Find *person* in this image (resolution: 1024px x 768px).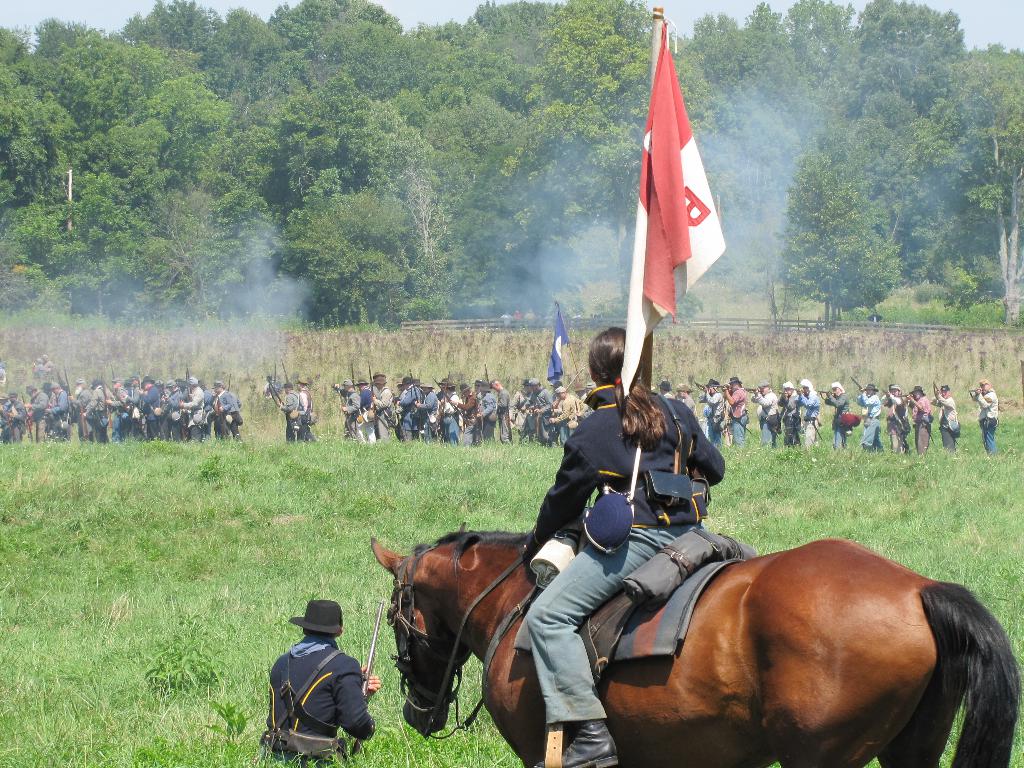
pyautogui.locateOnScreen(888, 384, 914, 455).
